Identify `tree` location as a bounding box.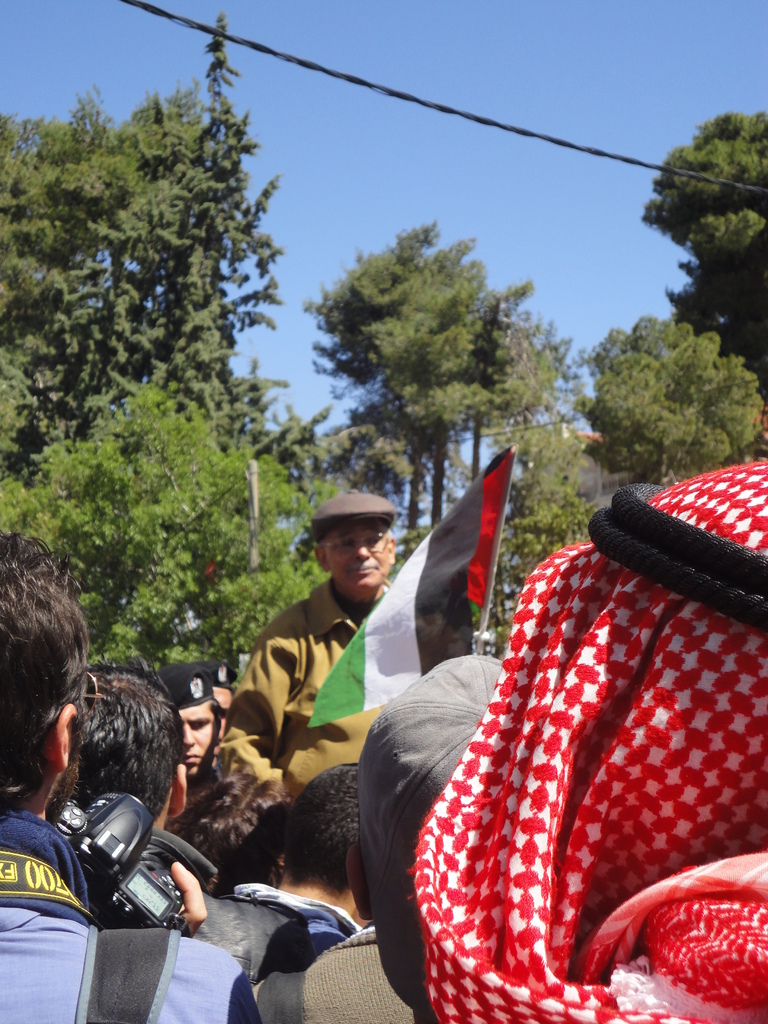
(401, 286, 565, 496).
